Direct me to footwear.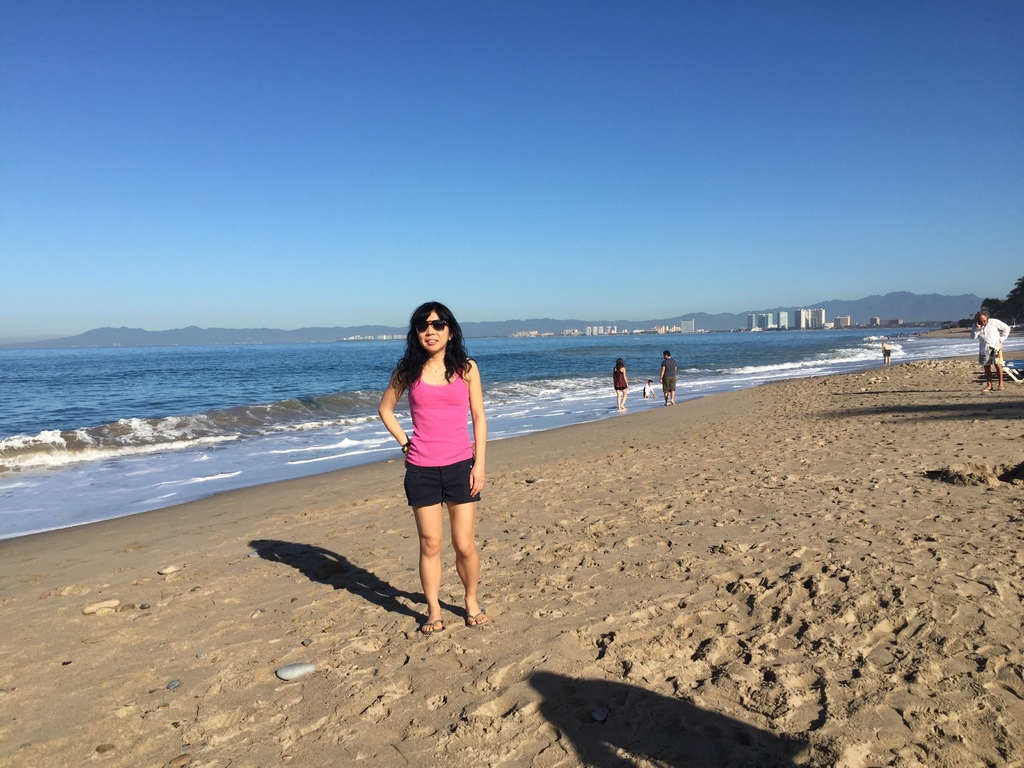
Direction: detection(463, 606, 488, 626).
